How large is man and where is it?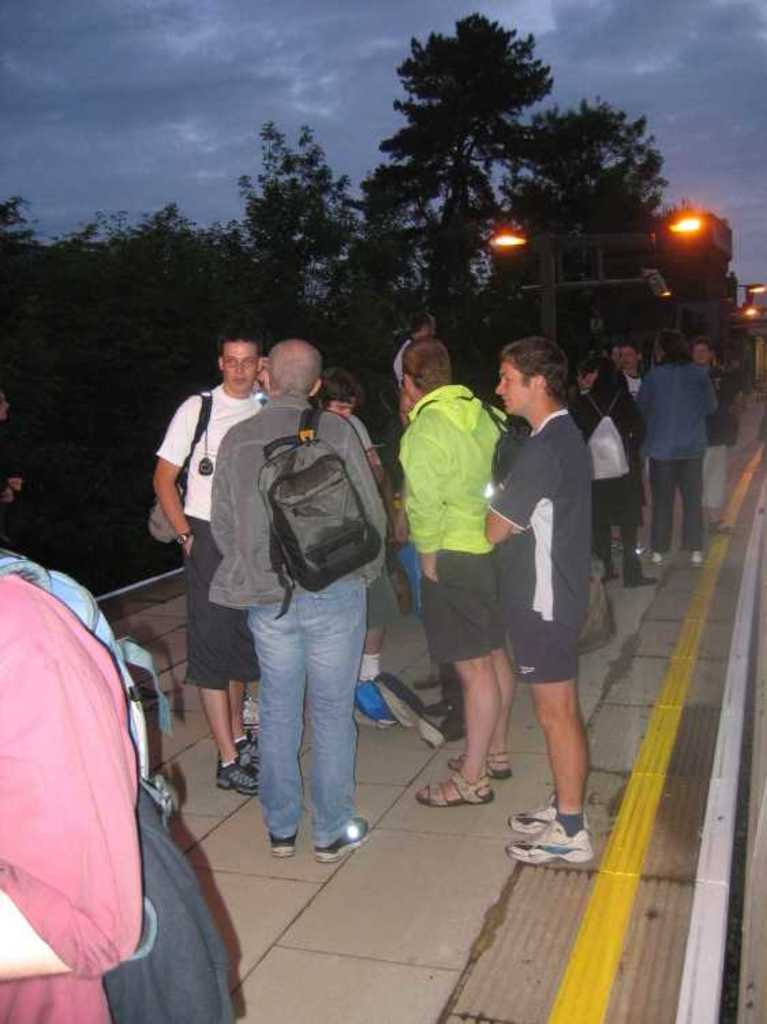
Bounding box: locate(464, 329, 607, 882).
